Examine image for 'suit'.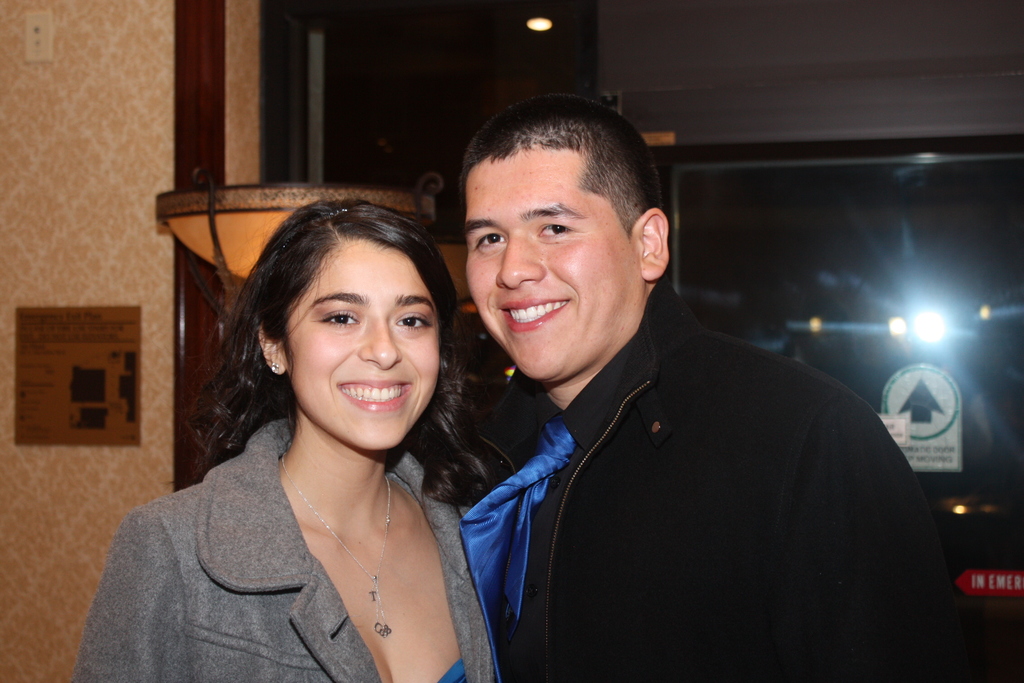
Examination result: rect(436, 249, 936, 663).
